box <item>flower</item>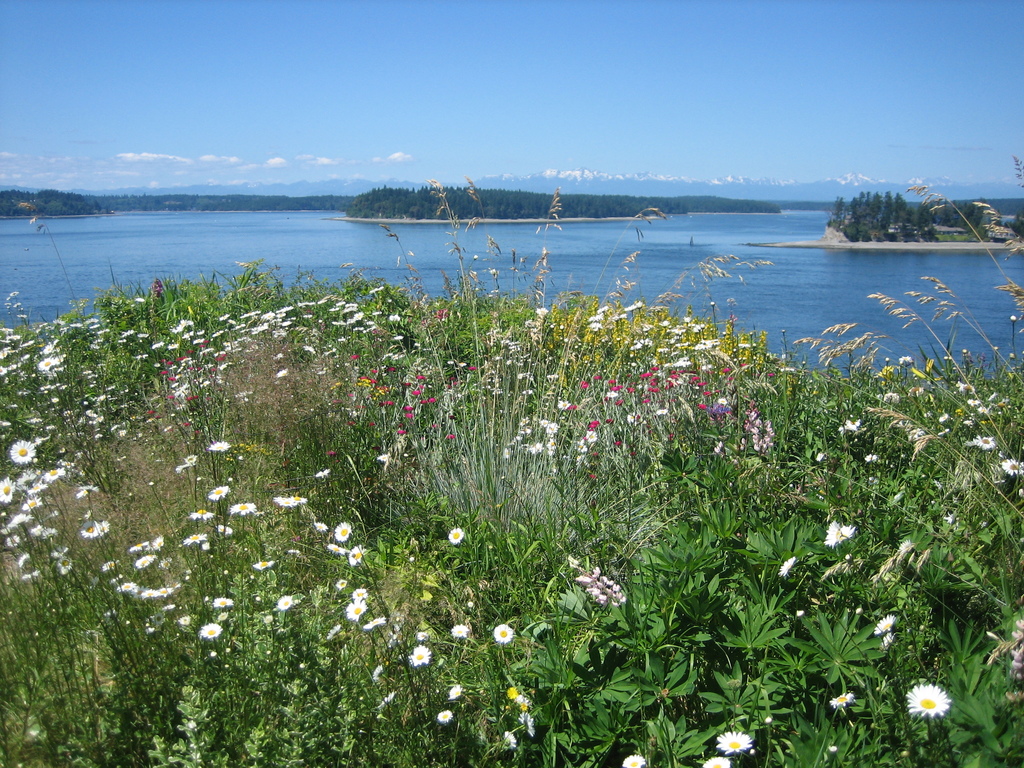
{"x1": 838, "y1": 520, "x2": 856, "y2": 543}
